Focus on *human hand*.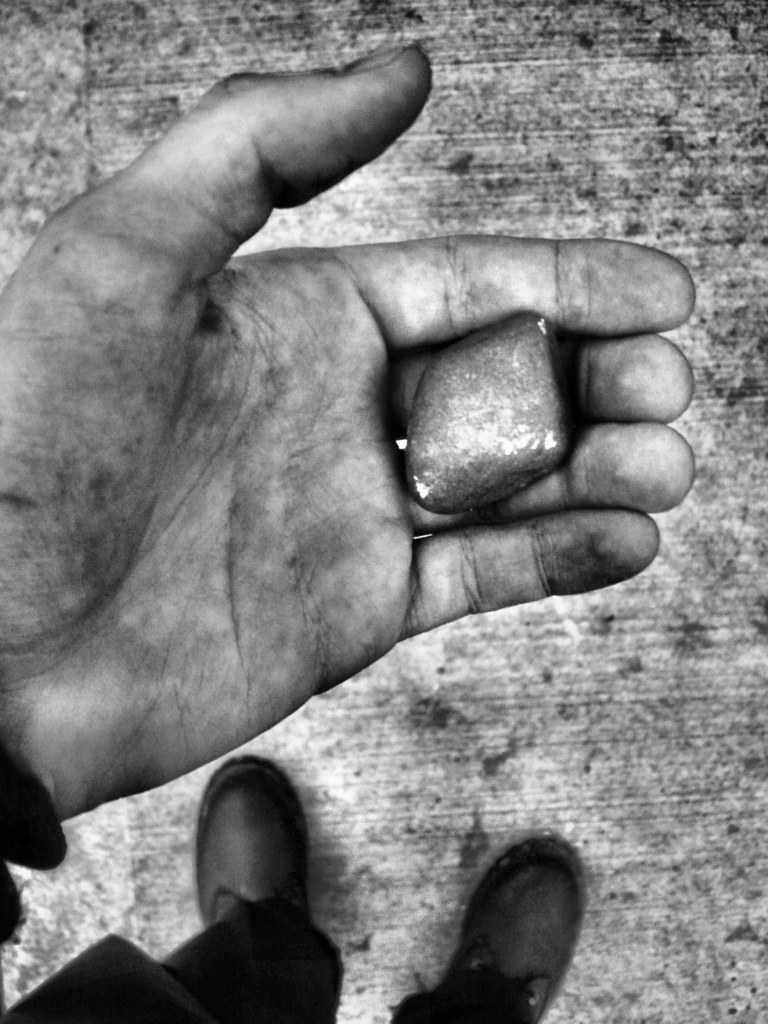
Focused at bbox=(0, 45, 693, 824).
